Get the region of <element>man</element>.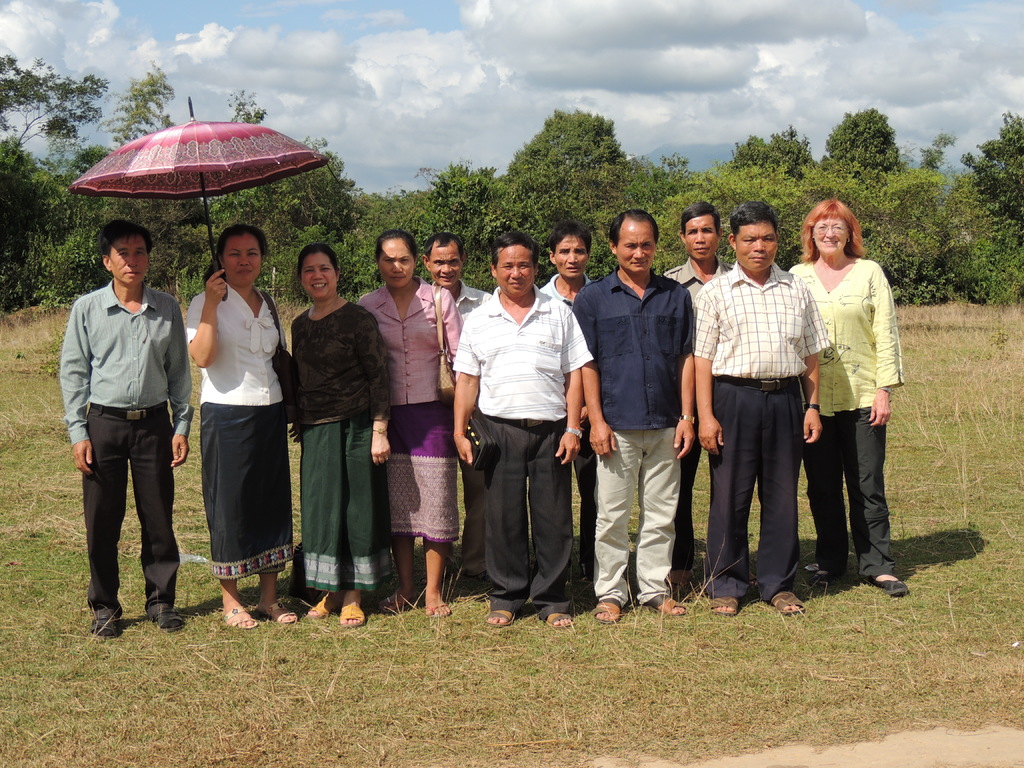
(542, 223, 598, 575).
